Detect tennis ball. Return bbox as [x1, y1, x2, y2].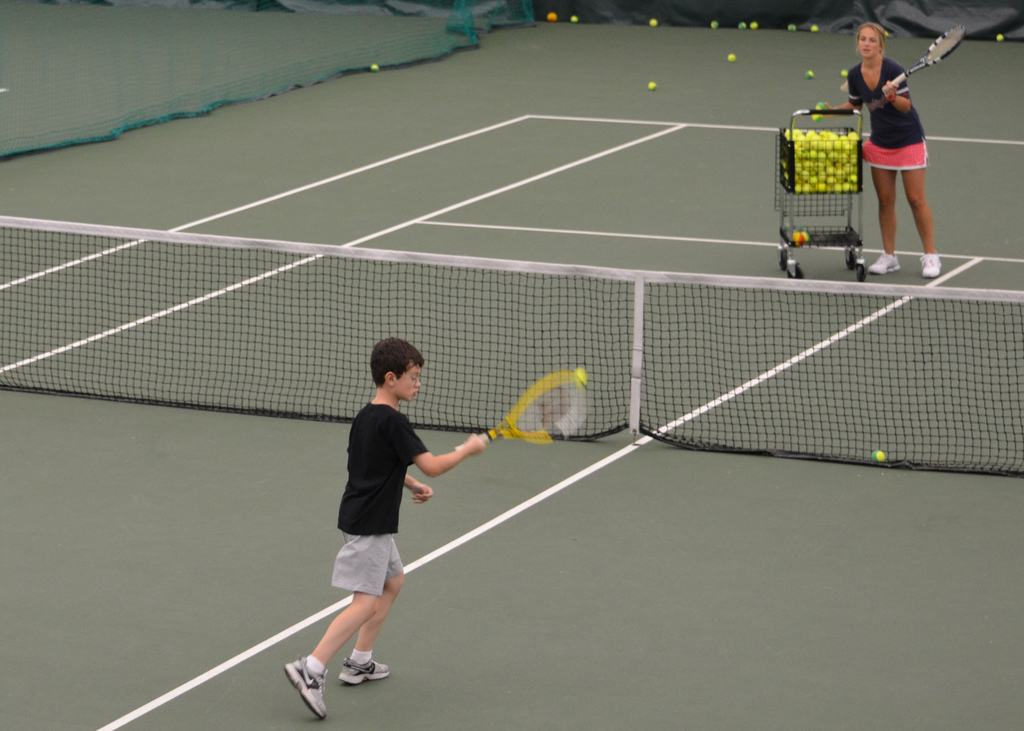
[738, 19, 749, 29].
